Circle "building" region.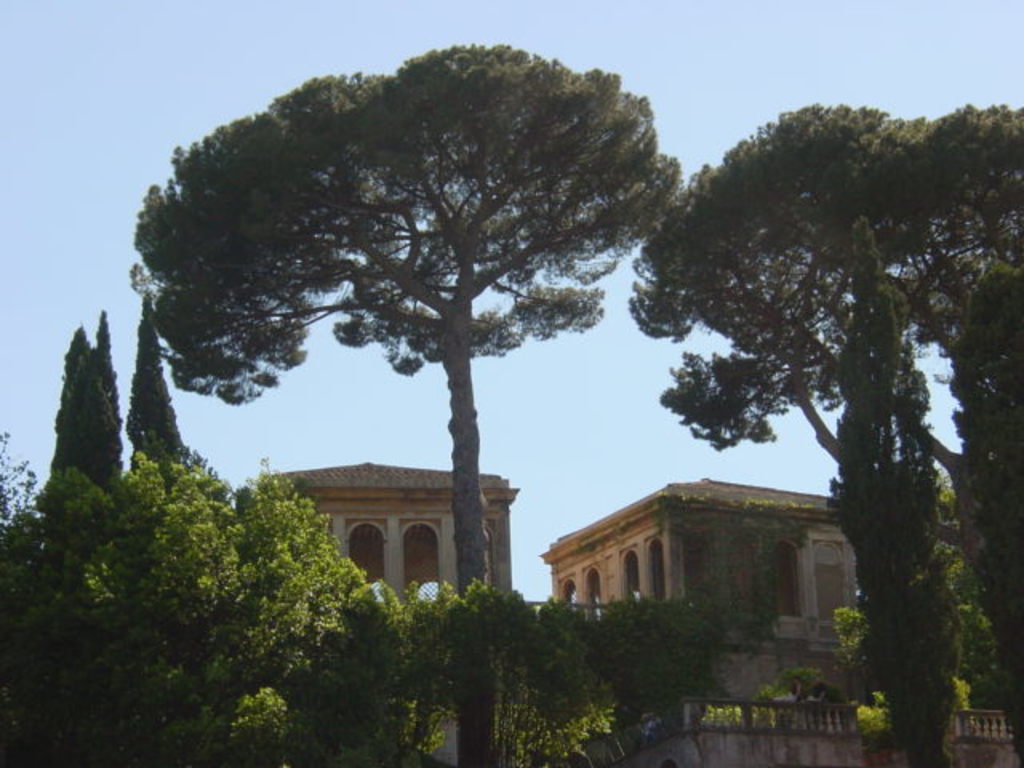
Region: {"x1": 542, "y1": 477, "x2": 858, "y2": 702}.
